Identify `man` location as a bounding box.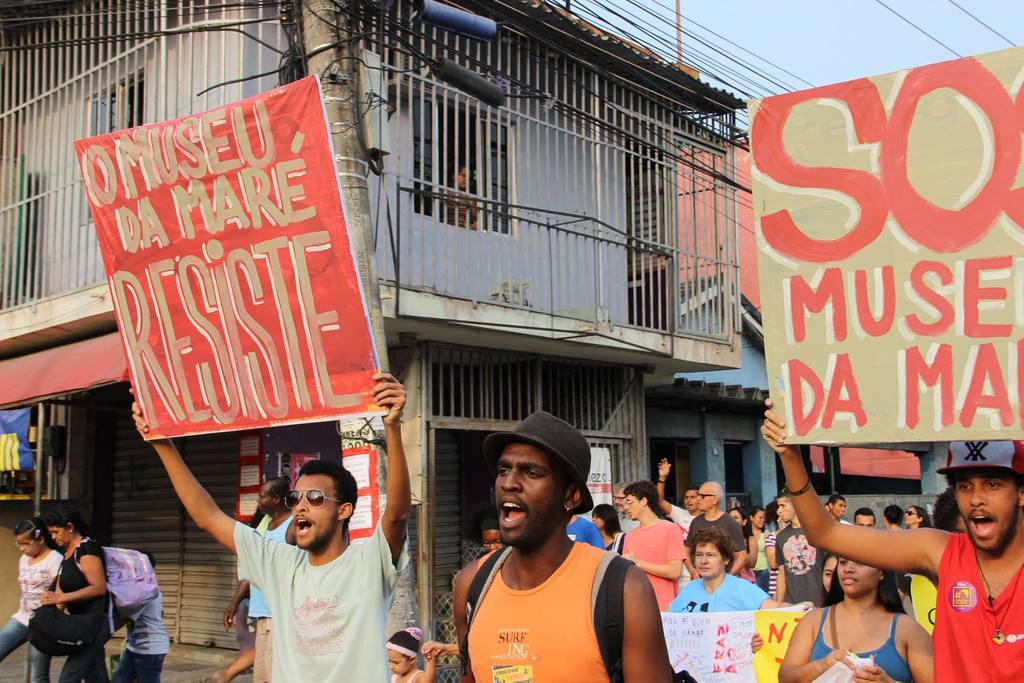
bbox=[224, 477, 298, 682].
